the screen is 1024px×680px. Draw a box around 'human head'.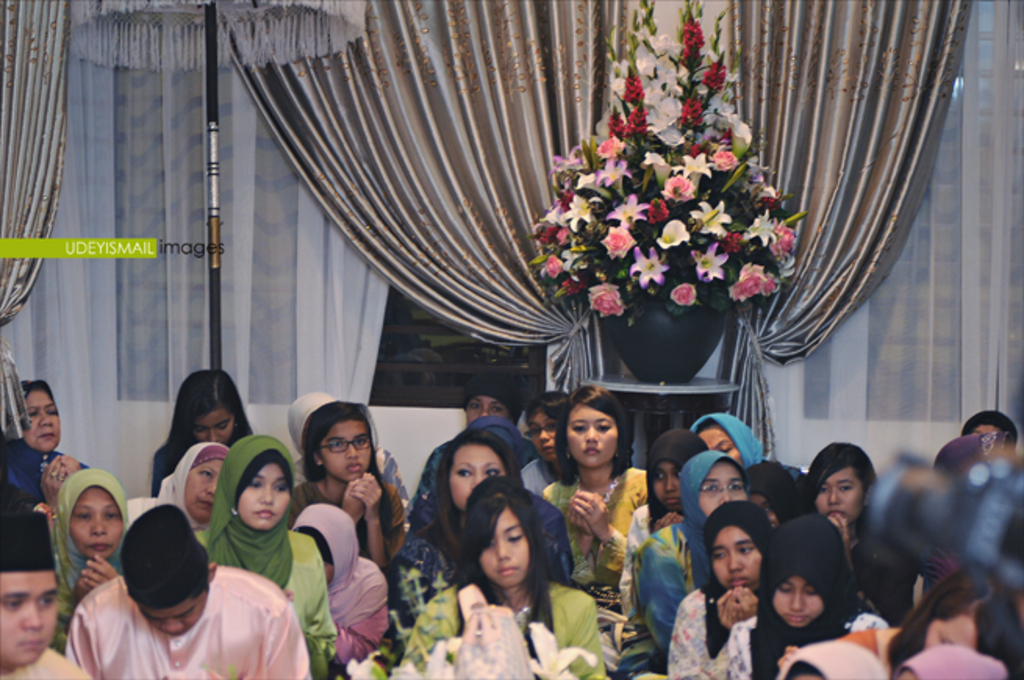
locate(444, 431, 516, 513).
